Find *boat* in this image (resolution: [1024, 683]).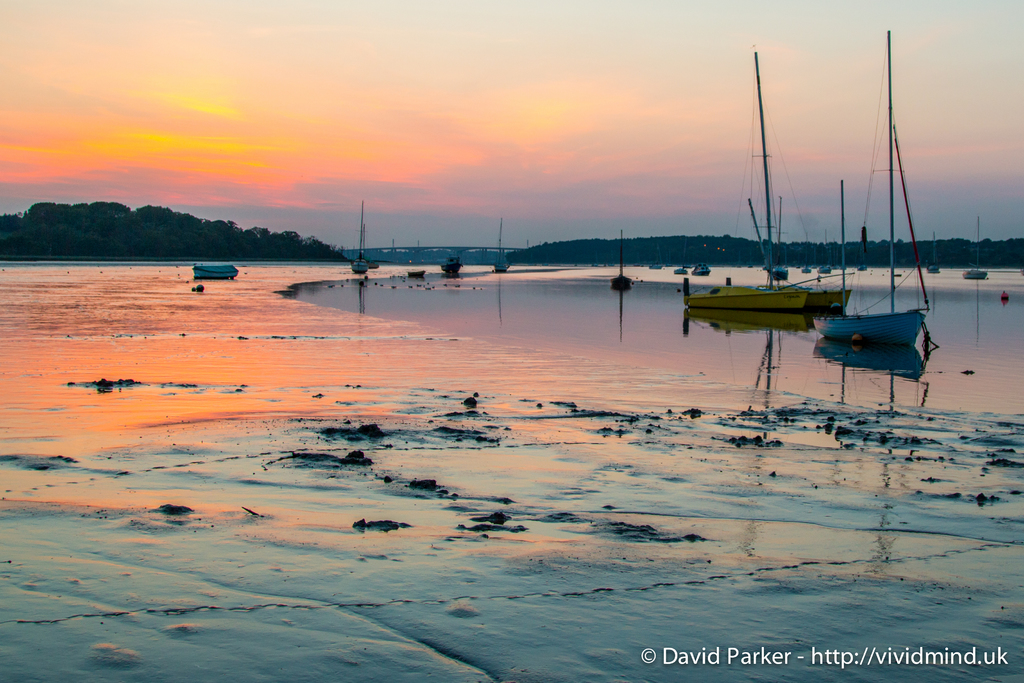
437,256,465,272.
